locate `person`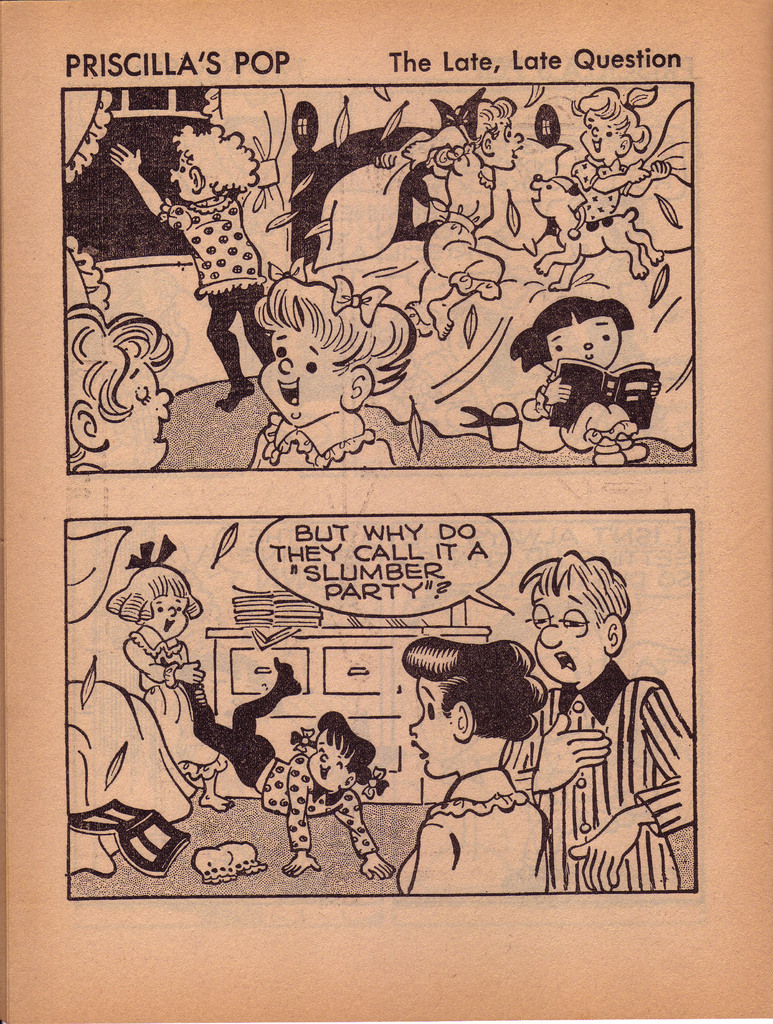
box(102, 538, 230, 797)
